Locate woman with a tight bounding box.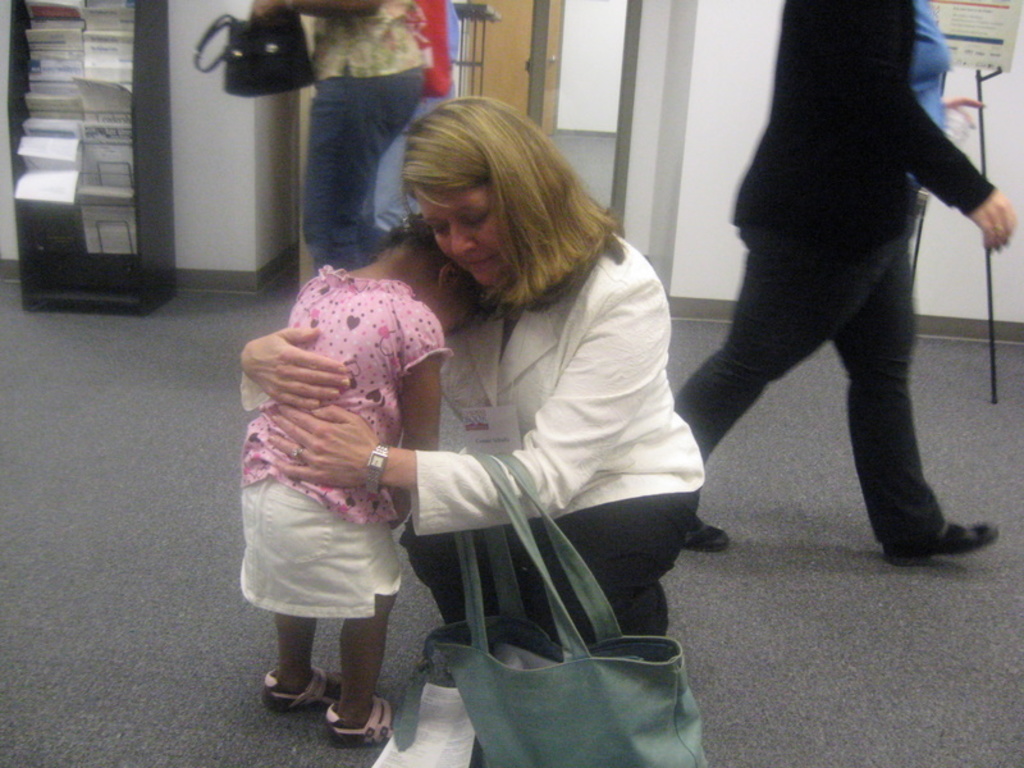
662,0,1015,557.
